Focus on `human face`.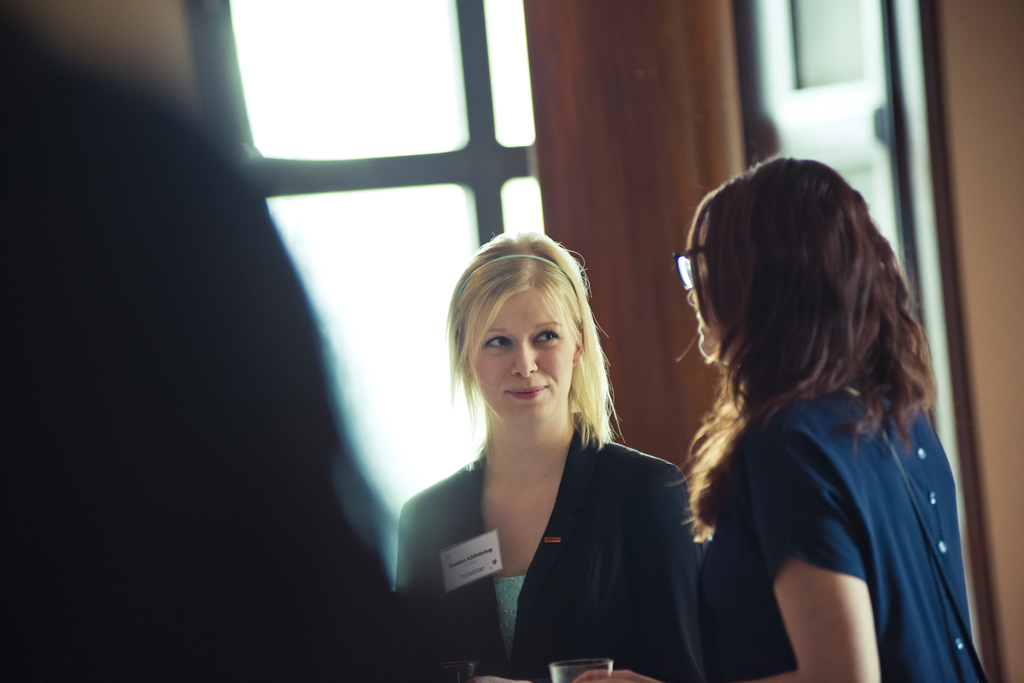
Focused at l=686, t=214, r=722, b=359.
